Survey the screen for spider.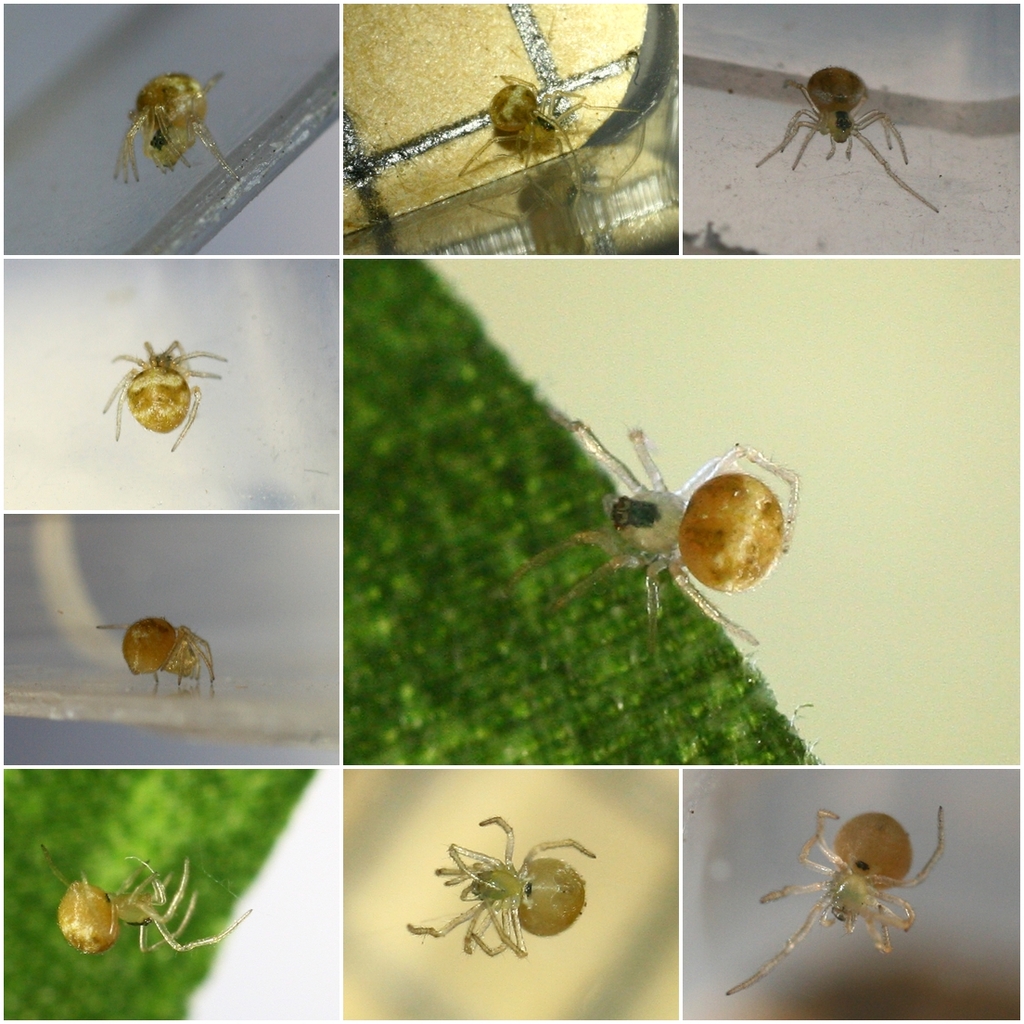
Survey found: Rect(111, 66, 232, 189).
